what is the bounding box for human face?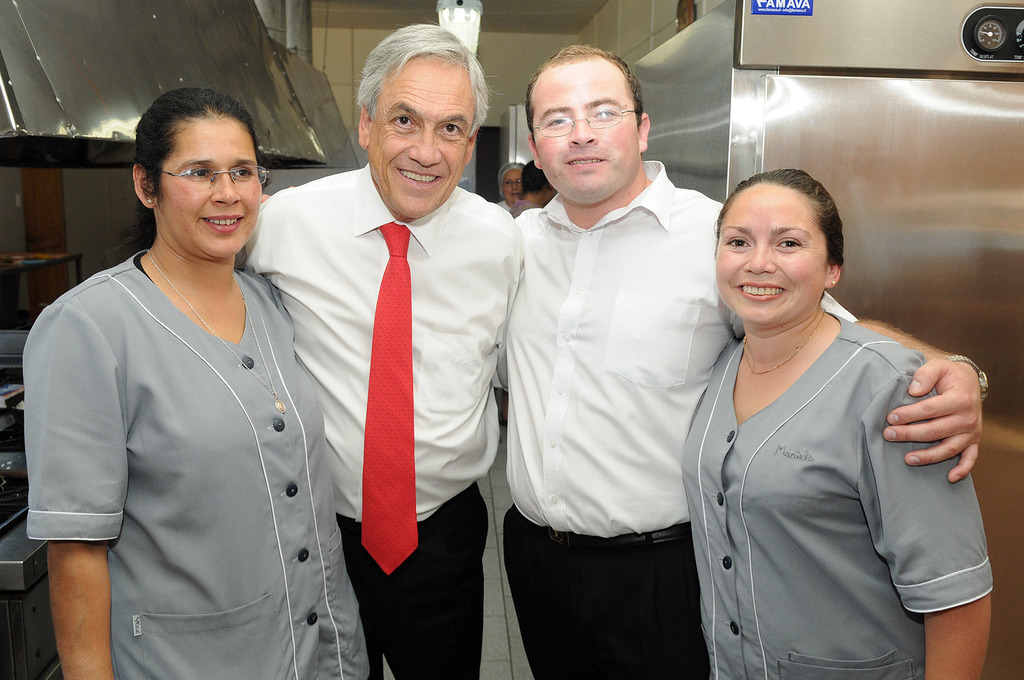
[157,113,262,256].
